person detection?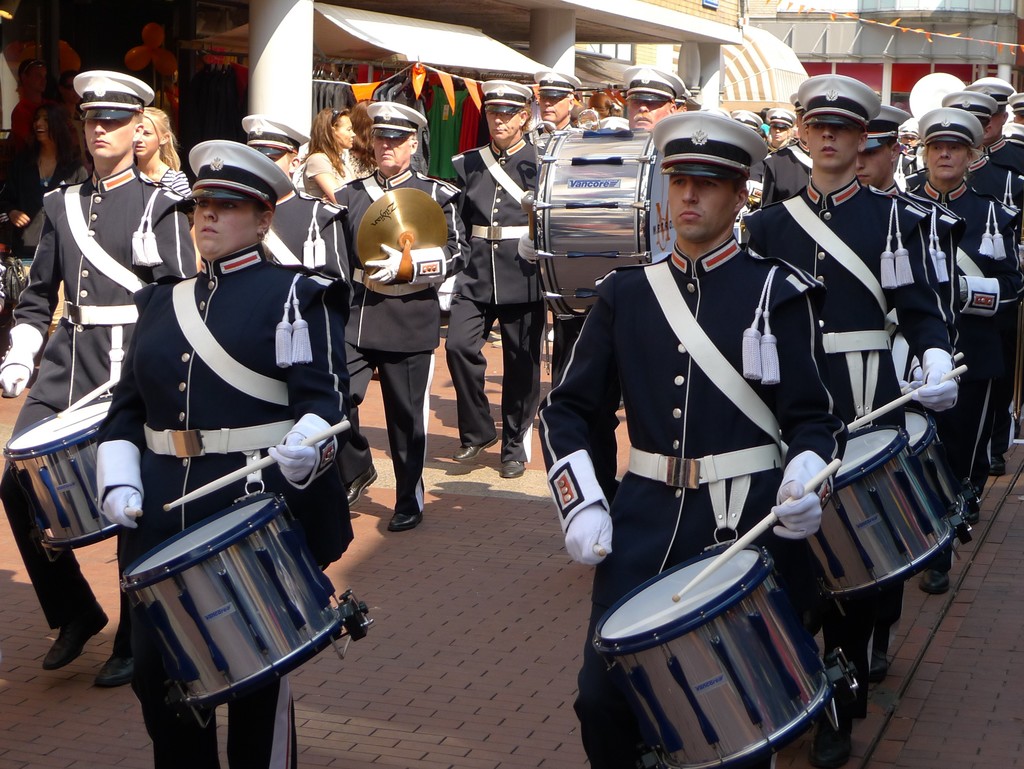
BBox(124, 101, 198, 265)
